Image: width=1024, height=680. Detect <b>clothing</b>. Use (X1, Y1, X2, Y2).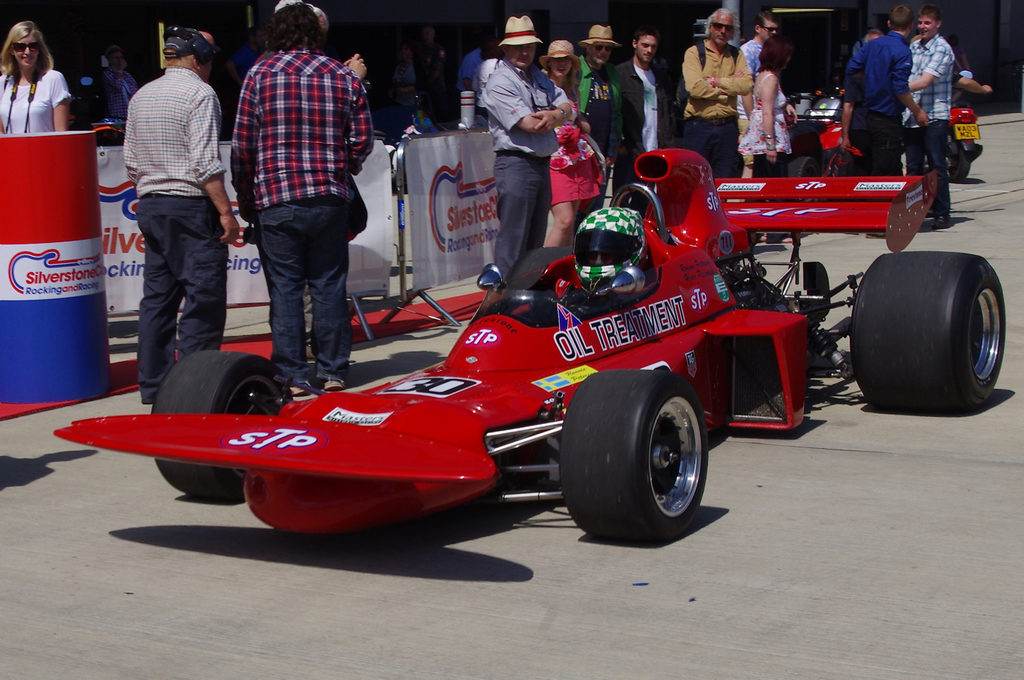
(553, 85, 603, 203).
